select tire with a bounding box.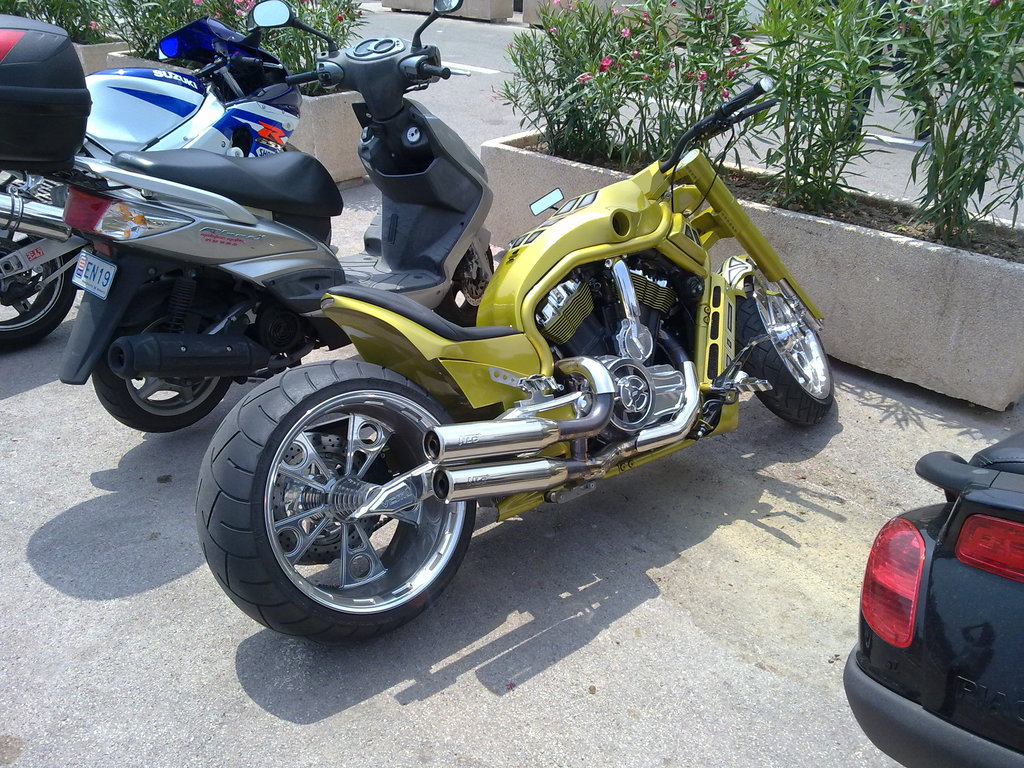
select_region(431, 228, 497, 327).
